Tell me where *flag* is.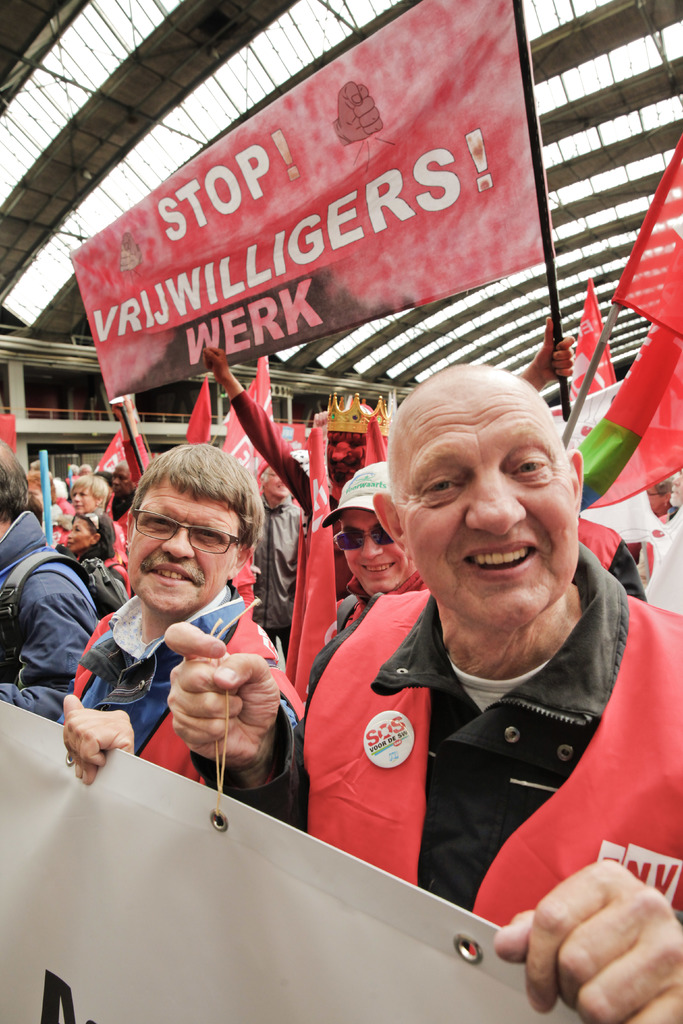
*flag* is at region(103, 521, 133, 580).
